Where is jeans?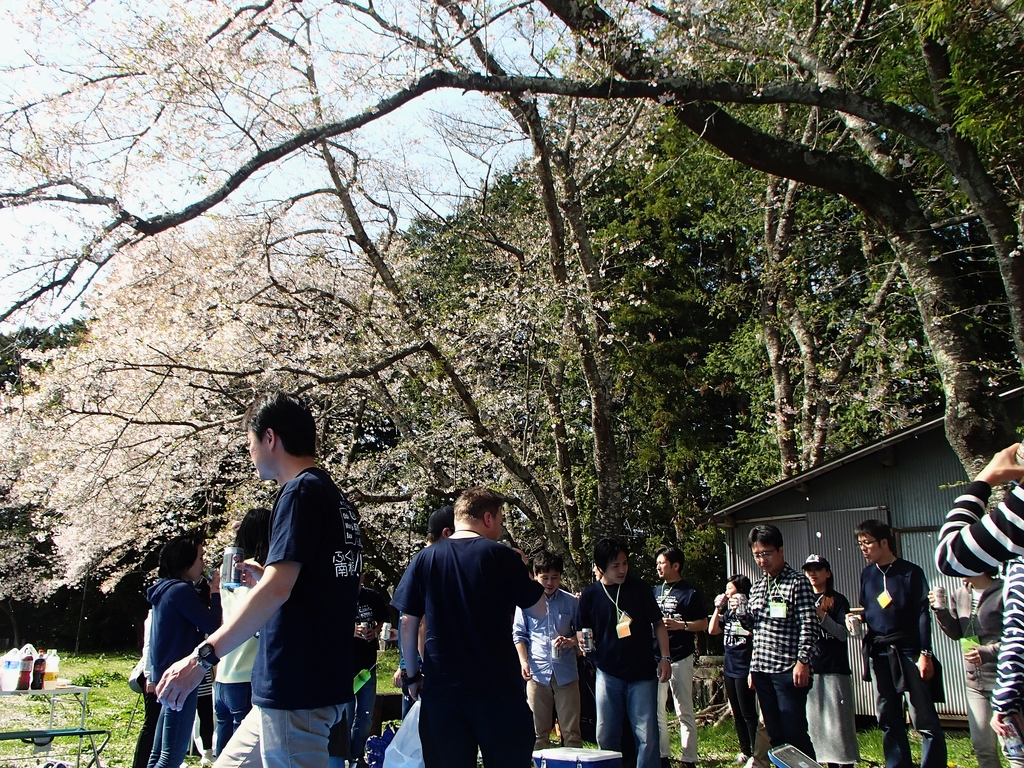
region(143, 686, 202, 767).
